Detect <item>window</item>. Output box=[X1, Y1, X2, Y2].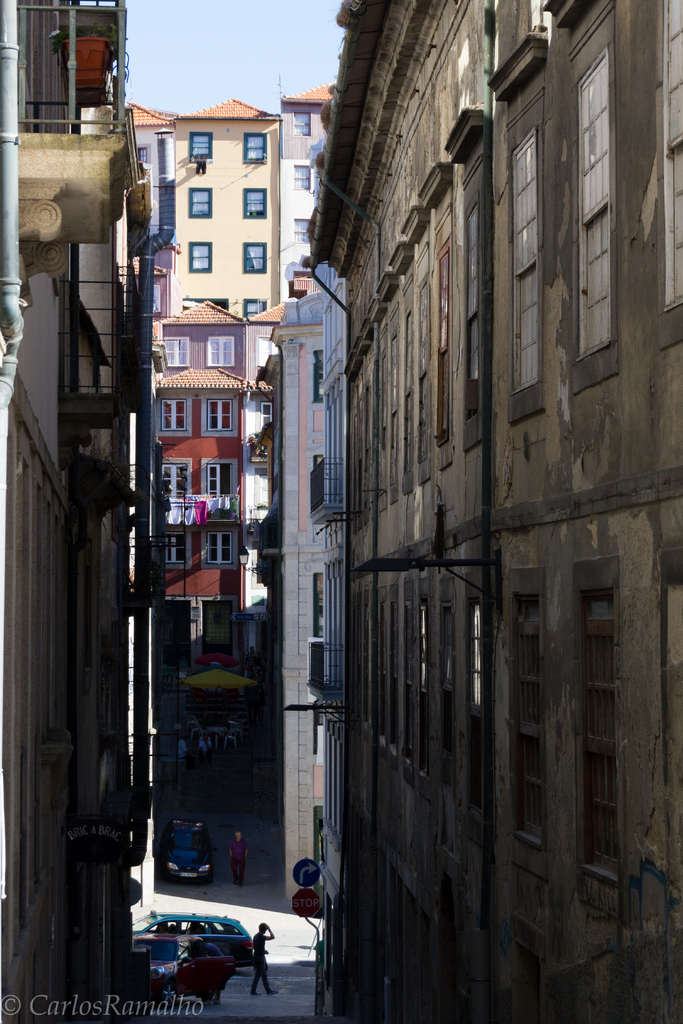
box=[295, 157, 321, 190].
